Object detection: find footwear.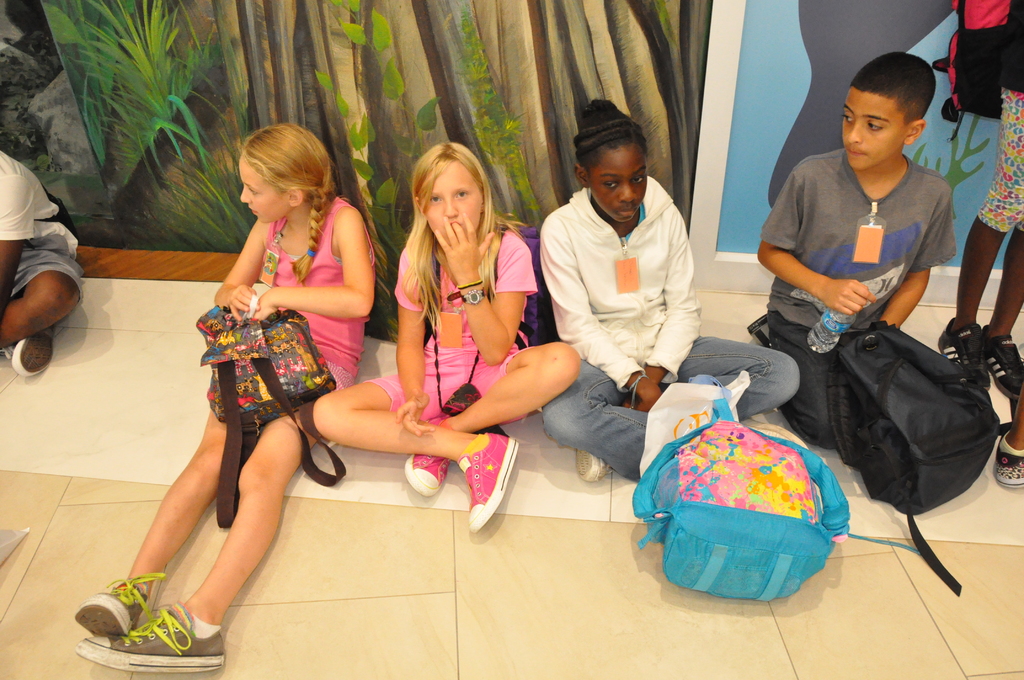
[left=990, top=429, right=1023, bottom=487].
